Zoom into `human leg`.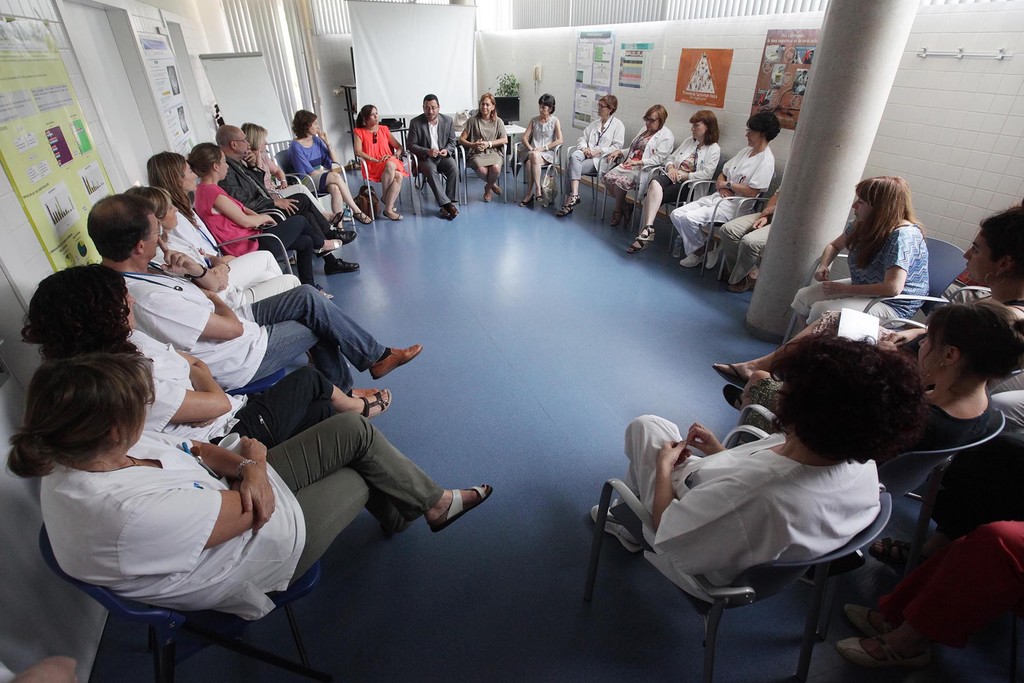
Zoom target: x1=325, y1=168, x2=366, y2=221.
